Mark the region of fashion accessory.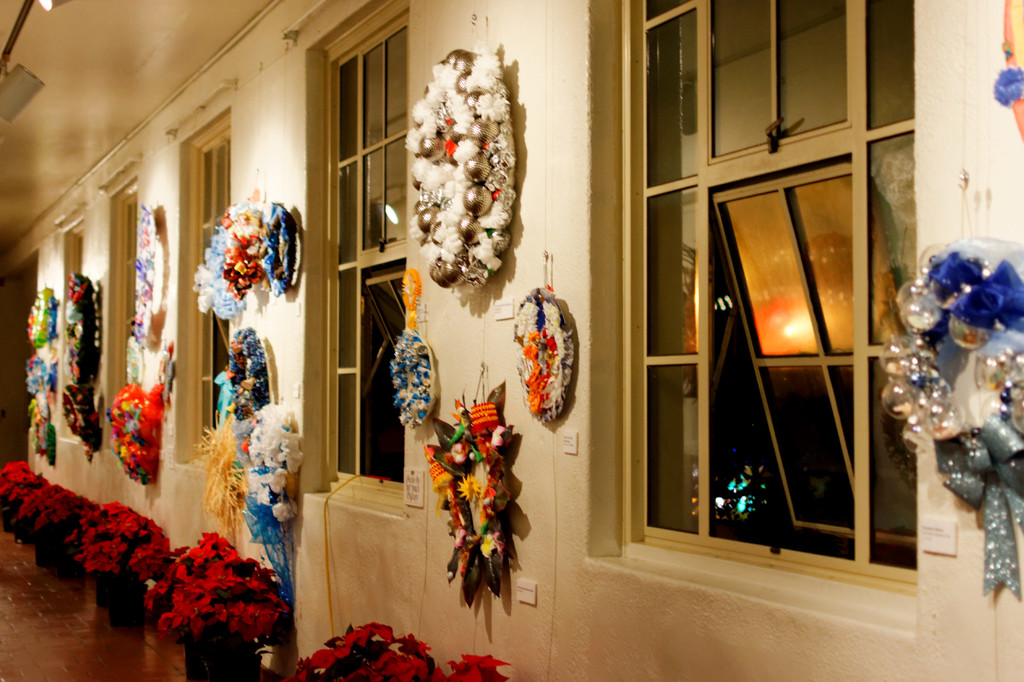
Region: 60, 271, 102, 382.
